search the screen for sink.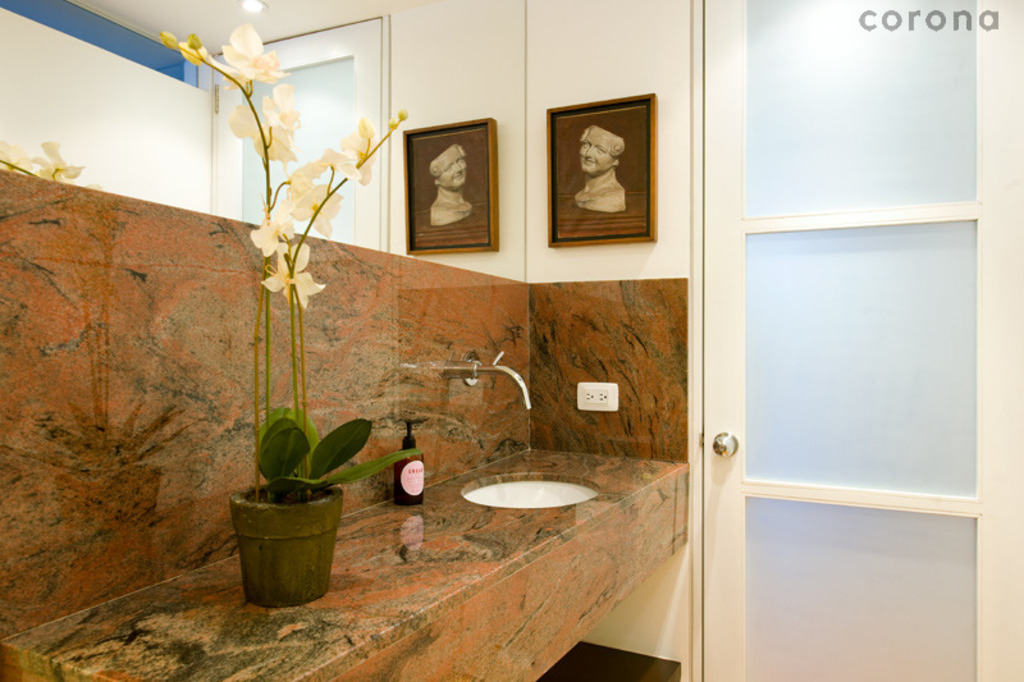
Found at l=444, t=349, r=602, b=511.
